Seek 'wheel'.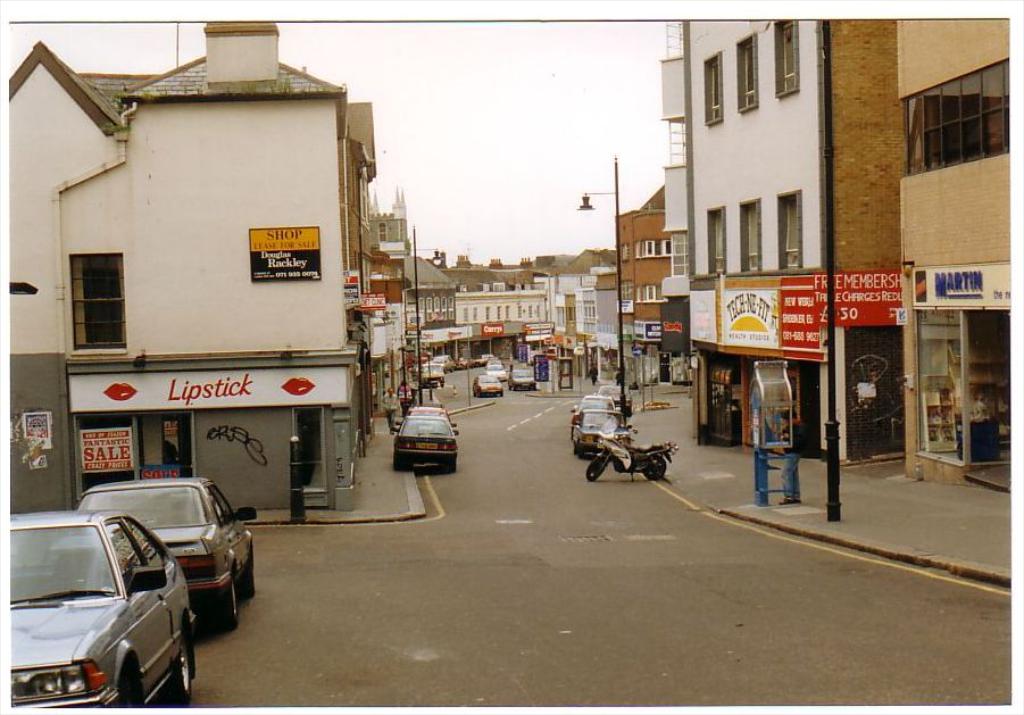
{"left": 119, "top": 674, "right": 140, "bottom": 707}.
